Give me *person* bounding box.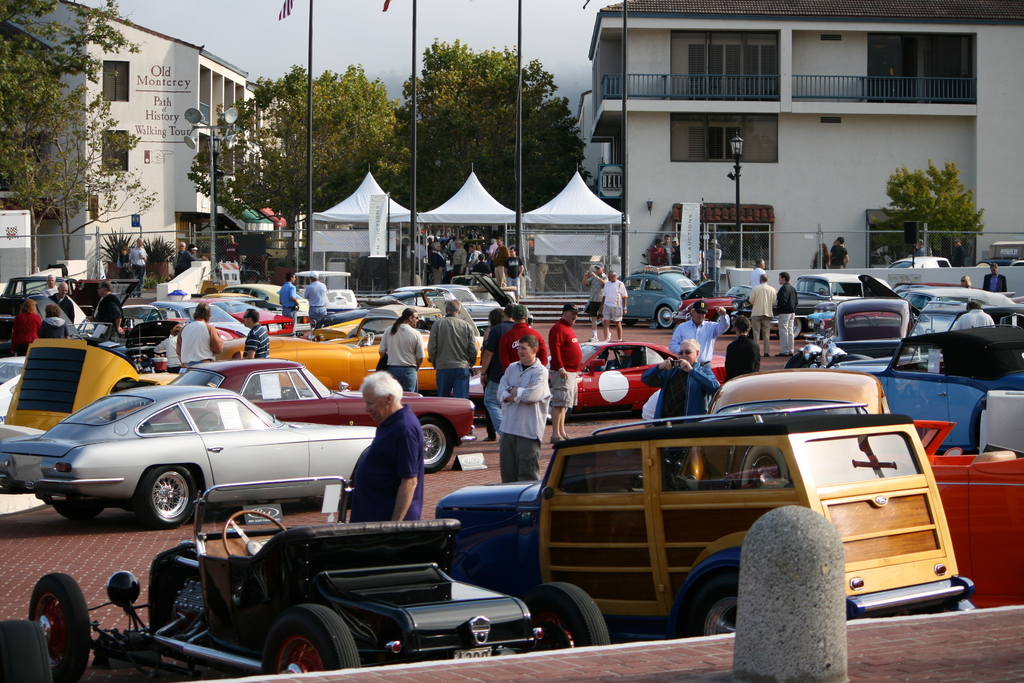
detection(43, 302, 65, 338).
